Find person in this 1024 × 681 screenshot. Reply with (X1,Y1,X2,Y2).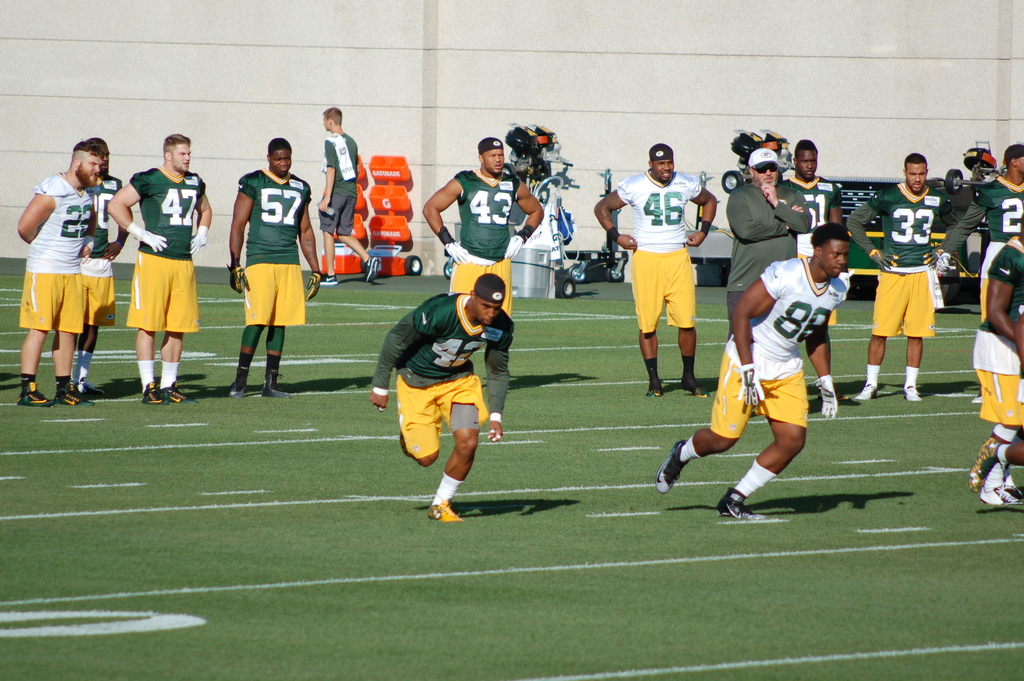
(975,227,1023,513).
